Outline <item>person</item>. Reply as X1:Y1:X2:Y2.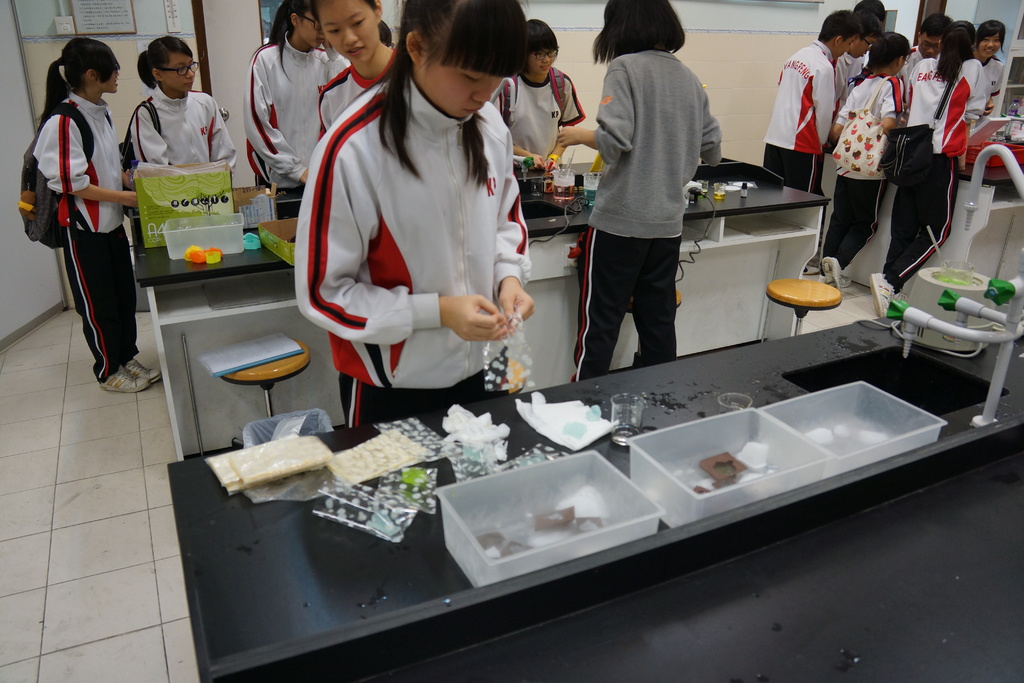
293:4:545:428.
